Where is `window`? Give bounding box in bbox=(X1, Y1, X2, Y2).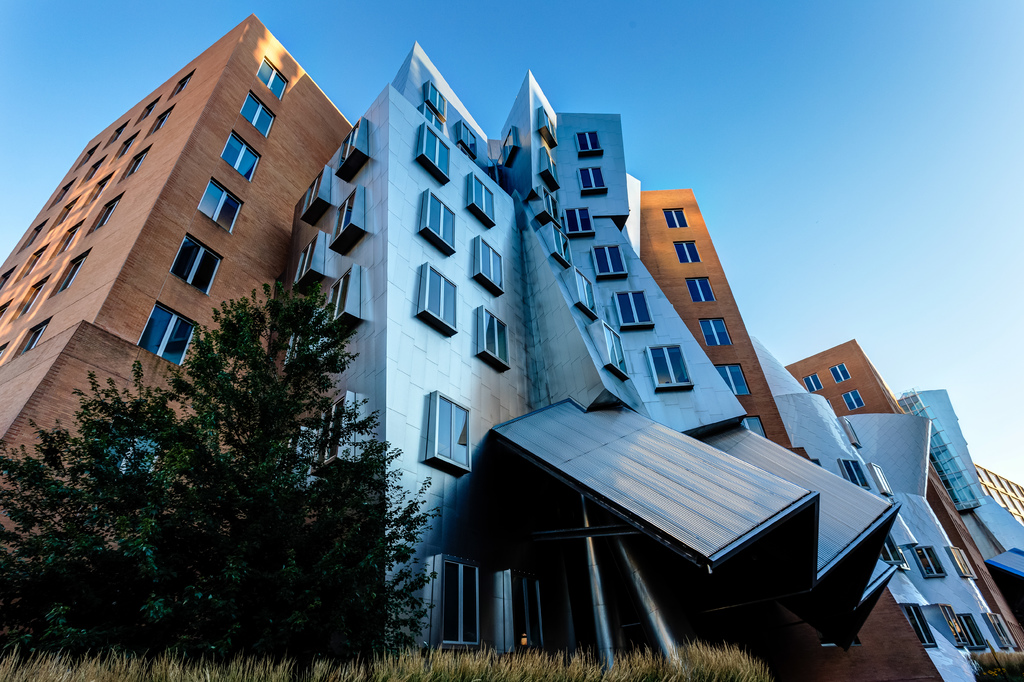
bbox=(578, 134, 601, 150).
